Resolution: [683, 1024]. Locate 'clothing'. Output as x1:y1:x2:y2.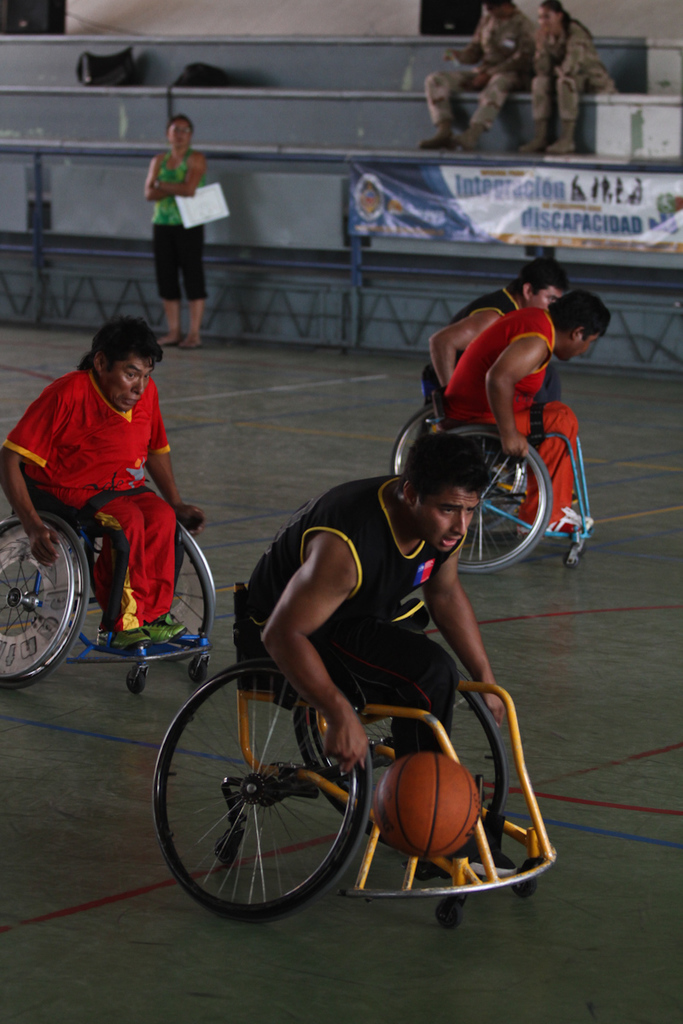
151:151:214:302.
